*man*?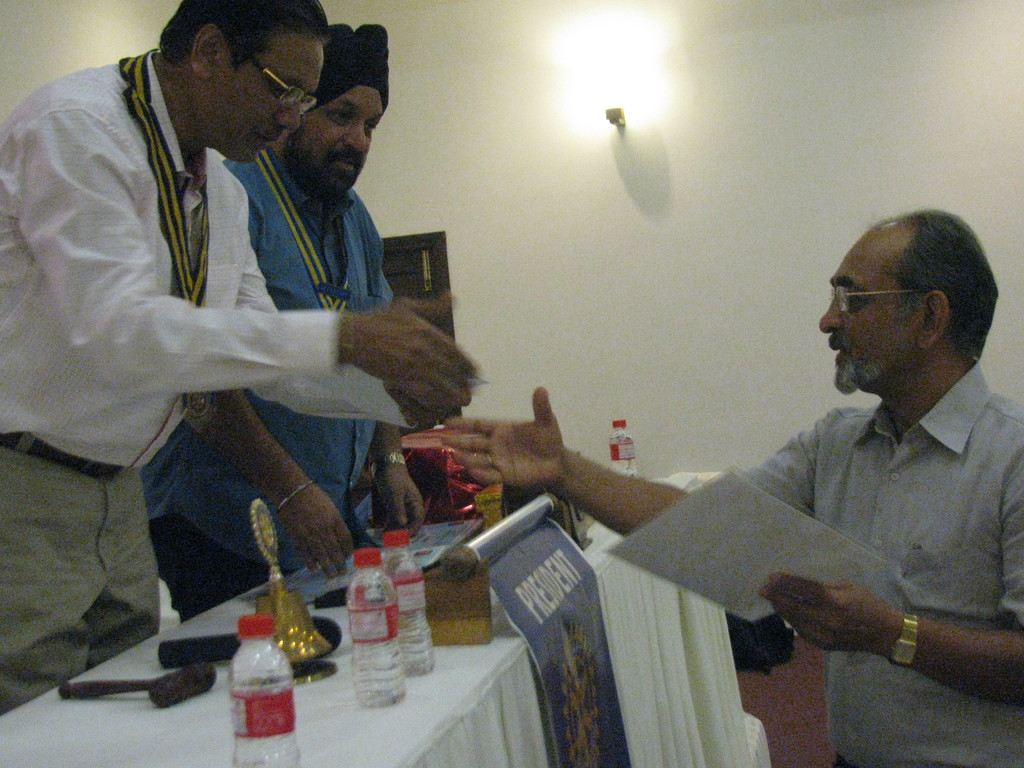
crop(136, 23, 428, 621)
